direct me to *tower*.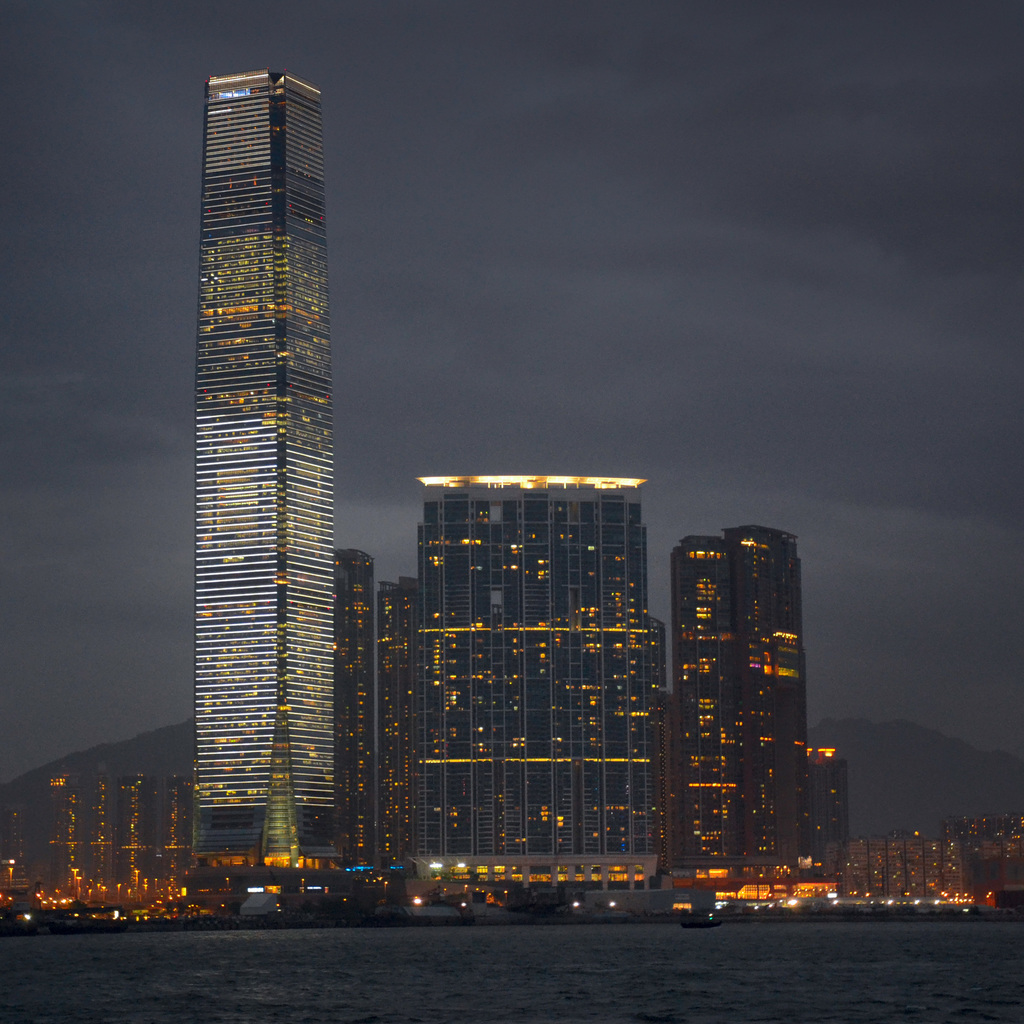
Direction: [x1=188, y1=73, x2=329, y2=865].
